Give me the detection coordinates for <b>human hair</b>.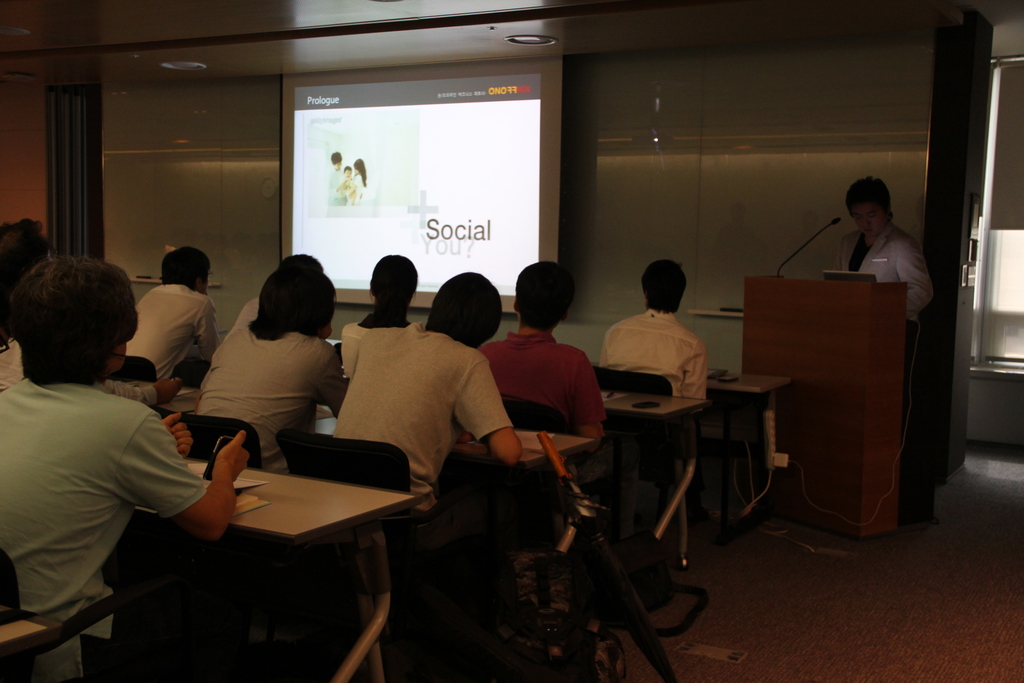
region(425, 273, 502, 349).
